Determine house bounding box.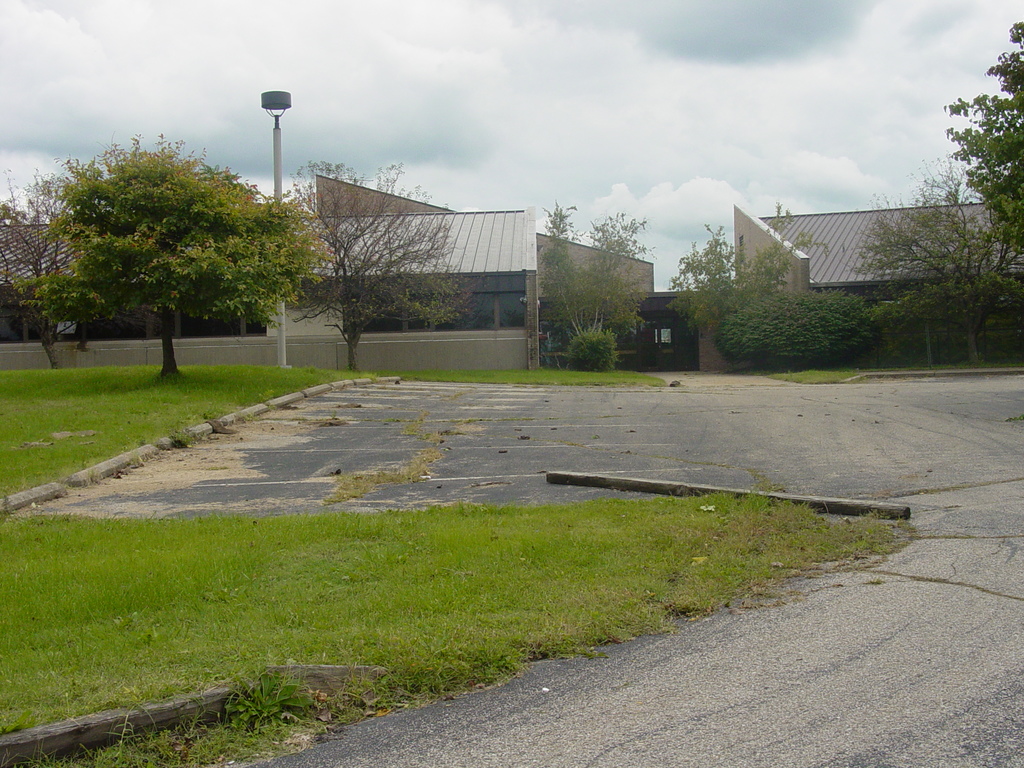
Determined: <region>529, 289, 705, 372</region>.
